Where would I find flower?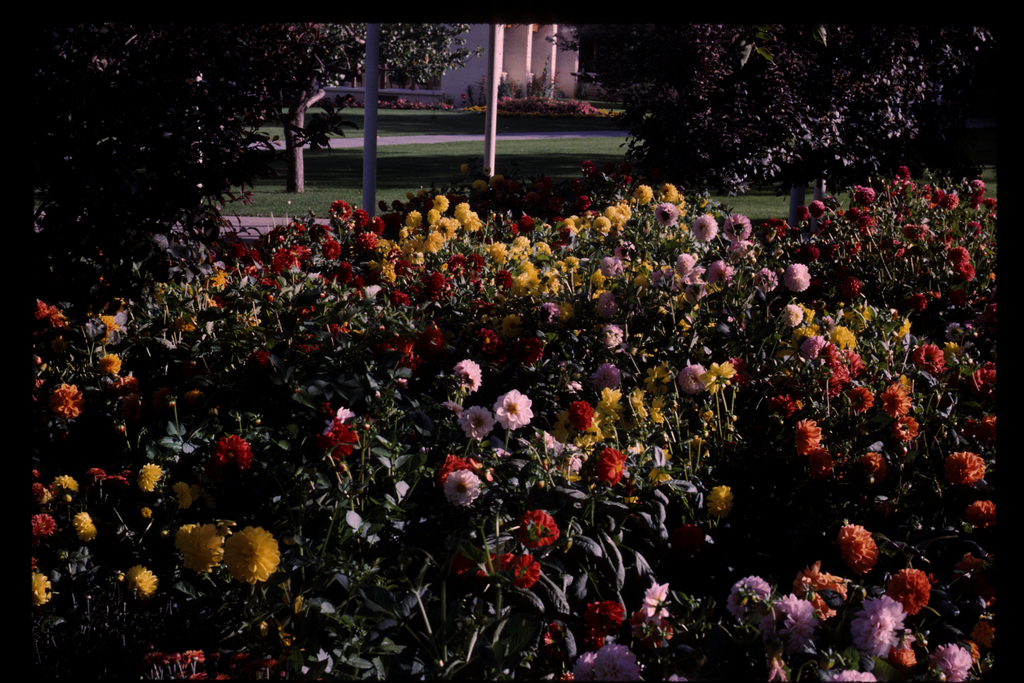
At region(509, 552, 541, 589).
